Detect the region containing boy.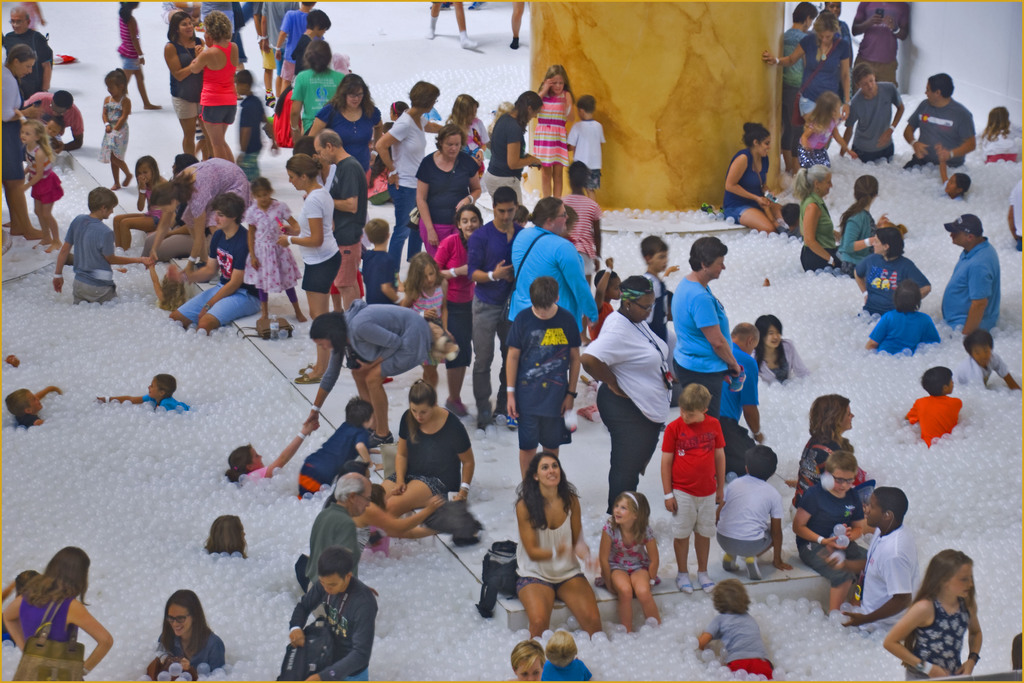
356, 219, 401, 295.
